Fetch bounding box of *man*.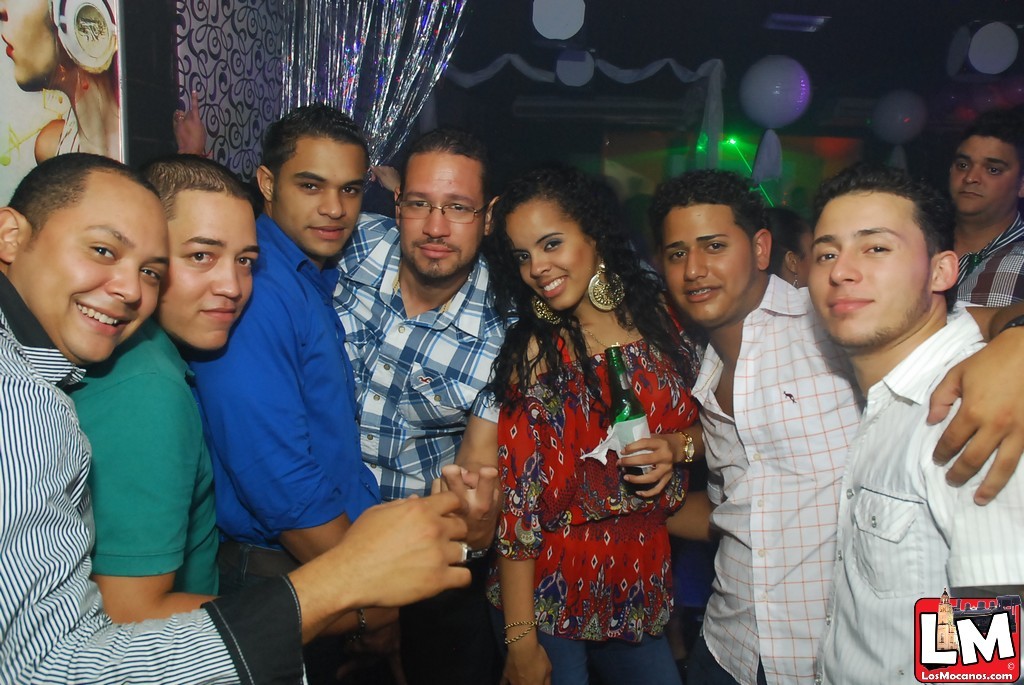
Bbox: detection(184, 101, 392, 684).
